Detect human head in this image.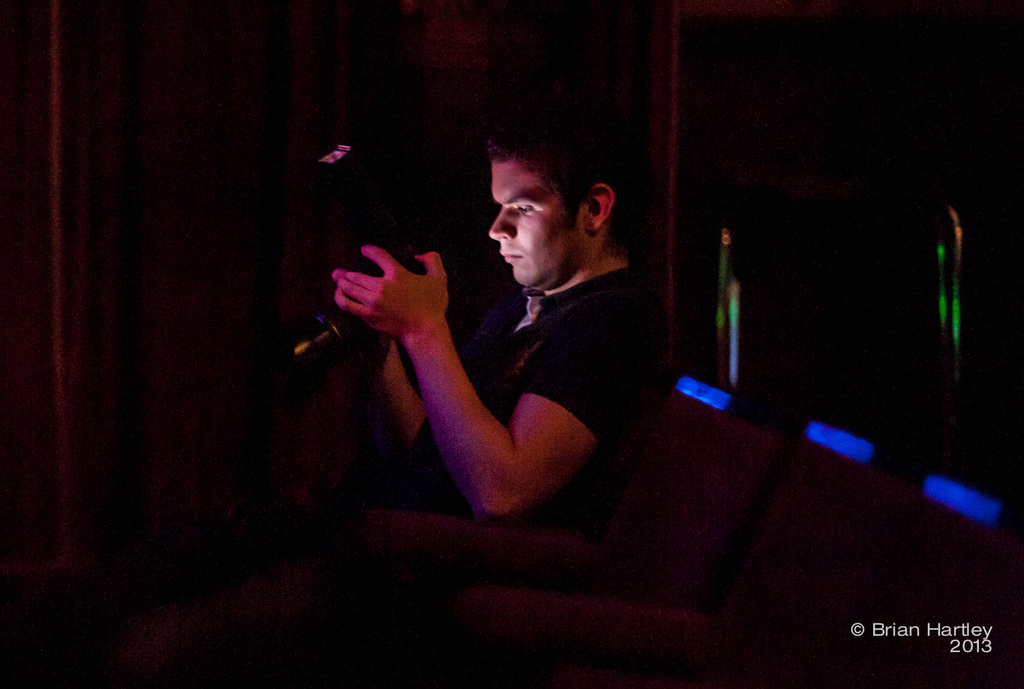
Detection: bbox(471, 153, 611, 294).
